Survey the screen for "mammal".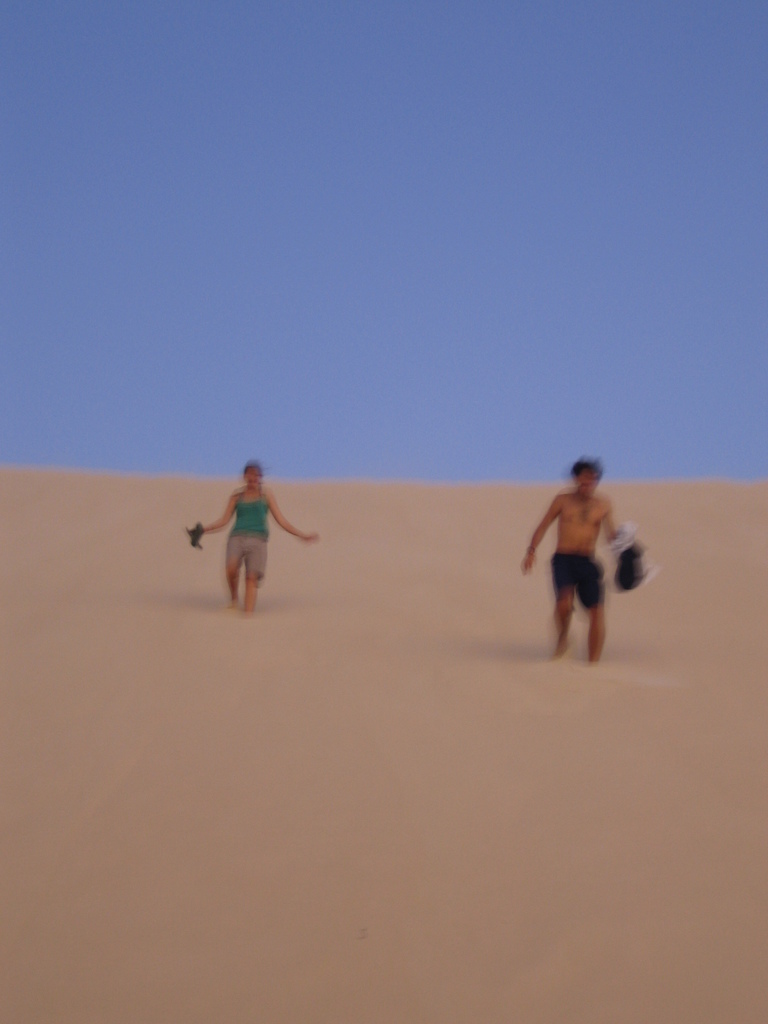
Survey found: 200 467 300 604.
